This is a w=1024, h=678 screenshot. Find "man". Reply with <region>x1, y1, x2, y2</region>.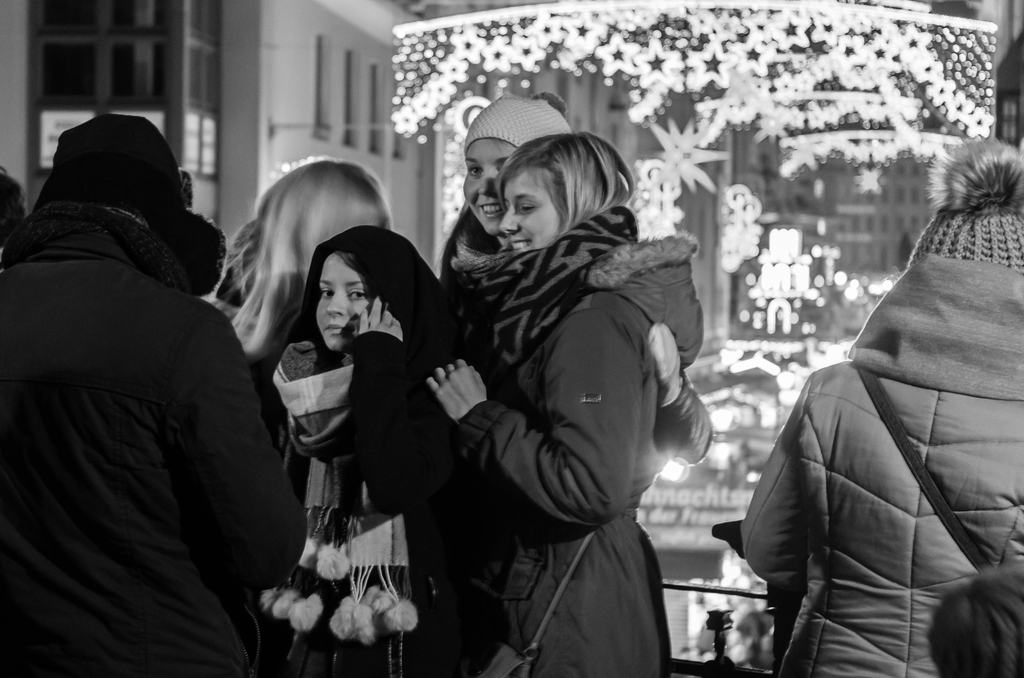
<region>6, 96, 301, 677</region>.
